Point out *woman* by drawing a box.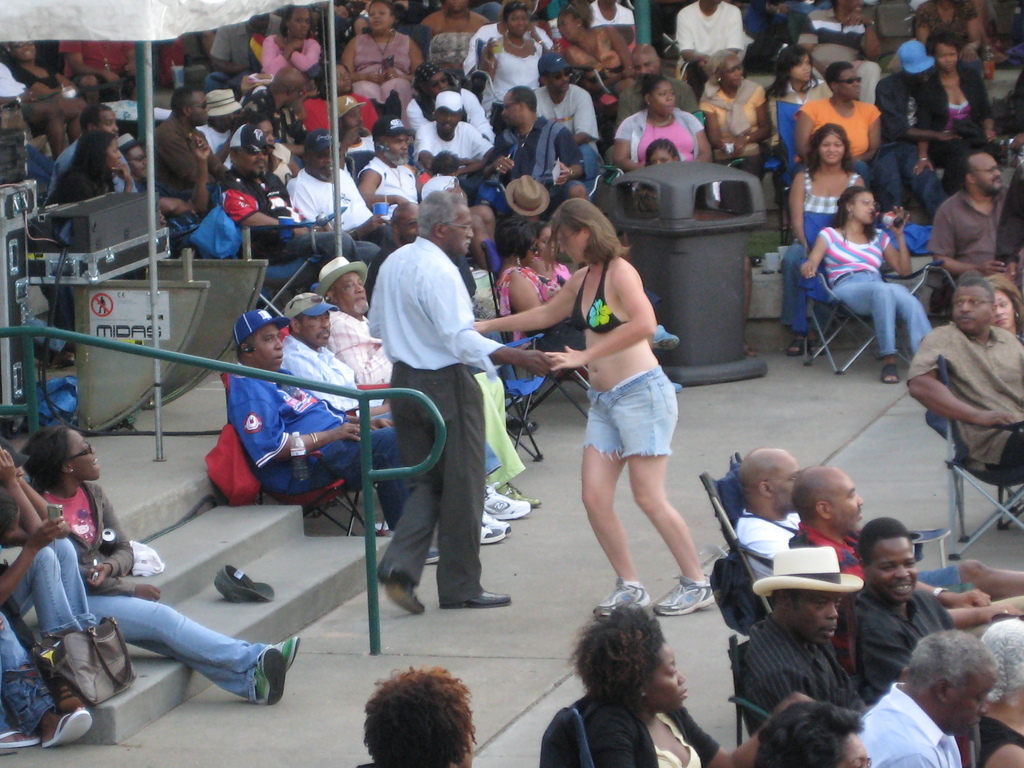
646 132 678 166.
